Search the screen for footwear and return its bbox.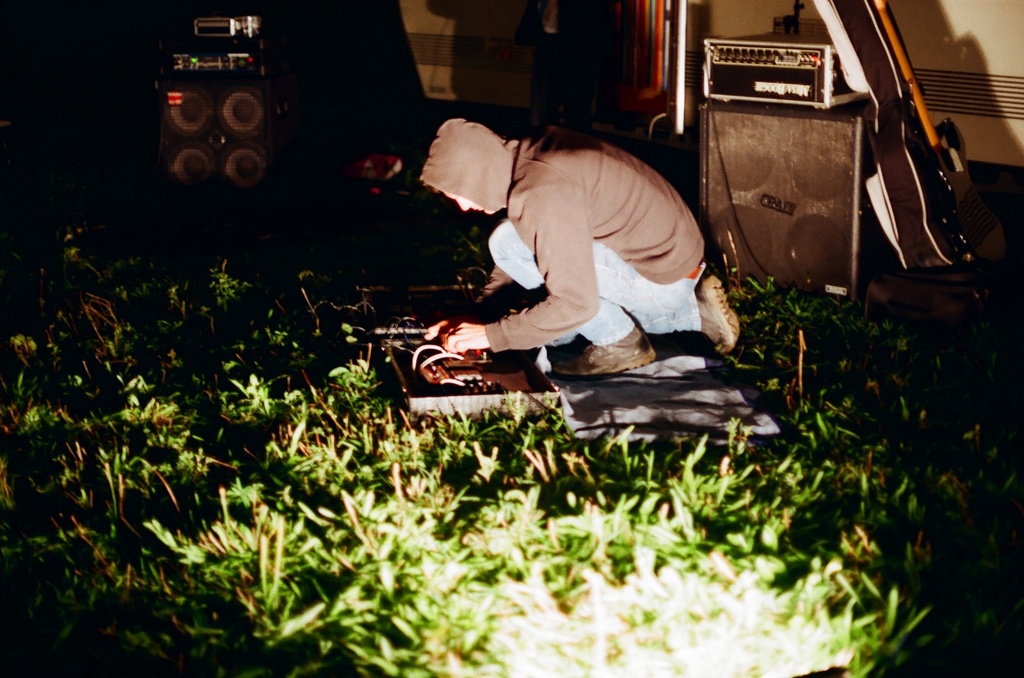
Found: region(555, 324, 657, 383).
